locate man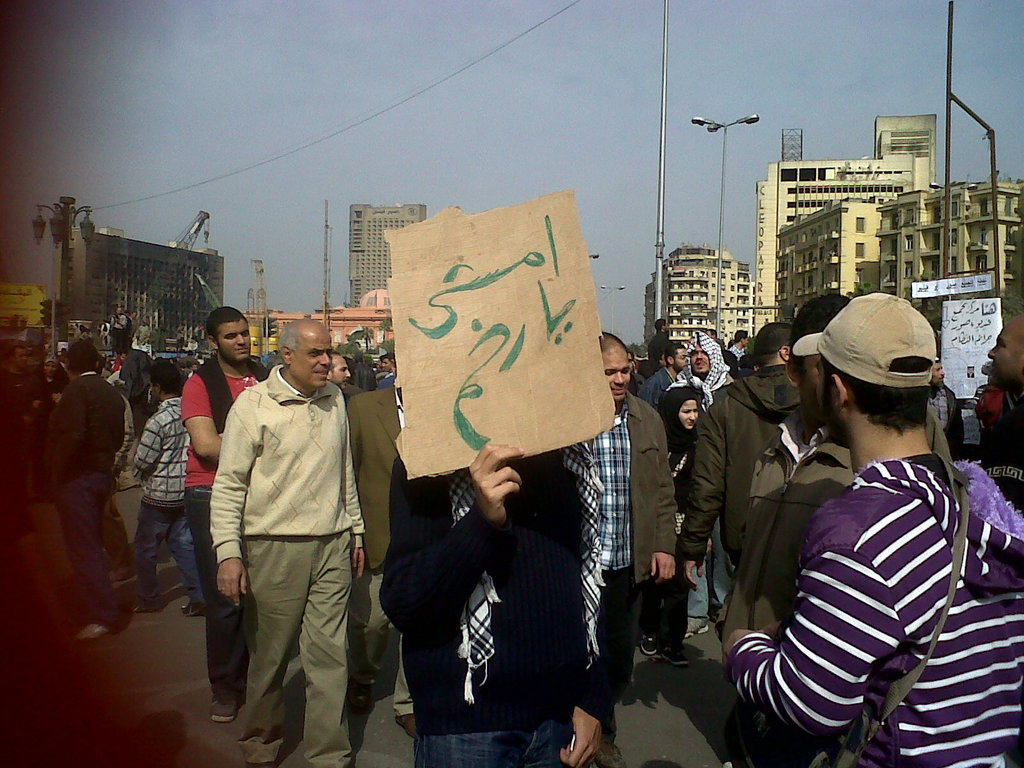
(left=208, top=319, right=369, bottom=767)
